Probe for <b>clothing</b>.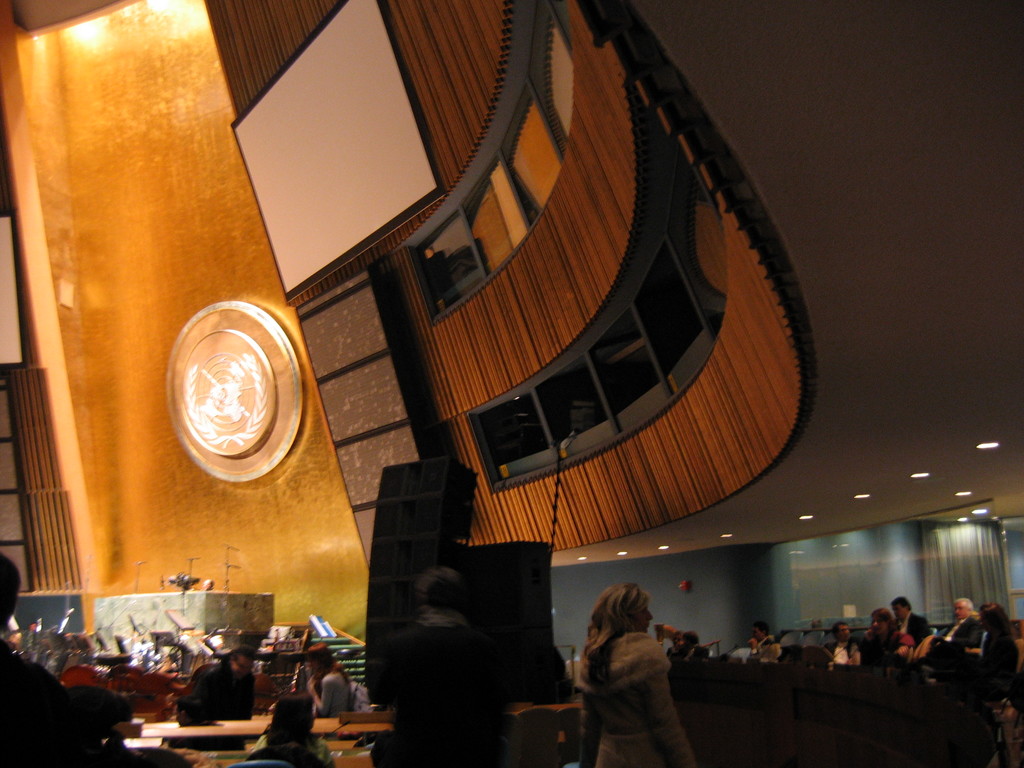
Probe result: box=[251, 729, 334, 767].
